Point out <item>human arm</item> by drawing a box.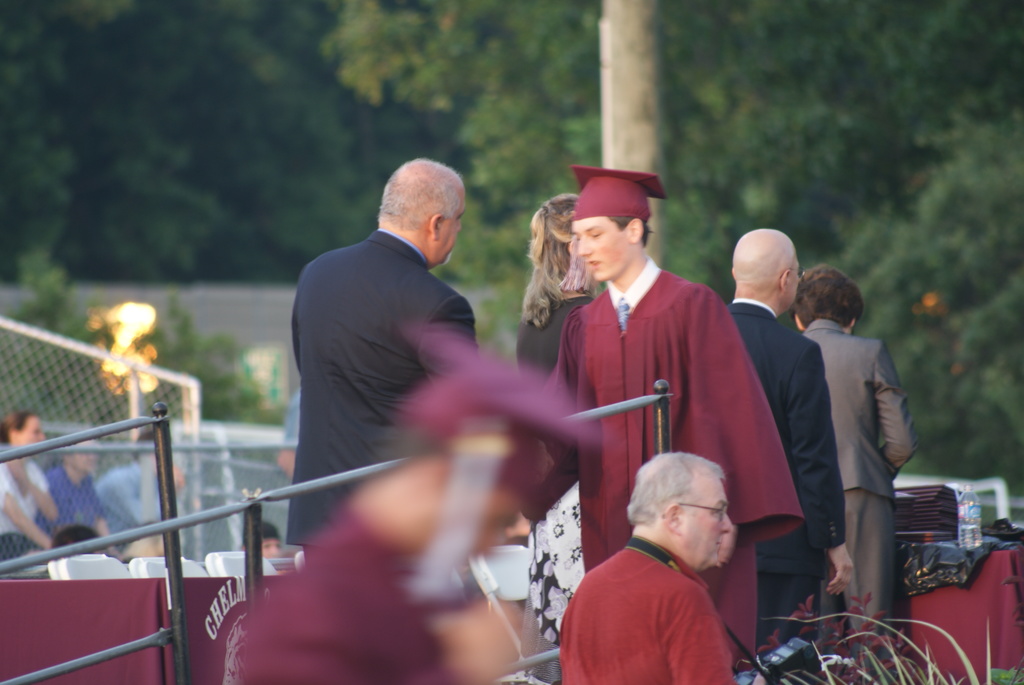
pyautogui.locateOnScreen(5, 464, 52, 552).
